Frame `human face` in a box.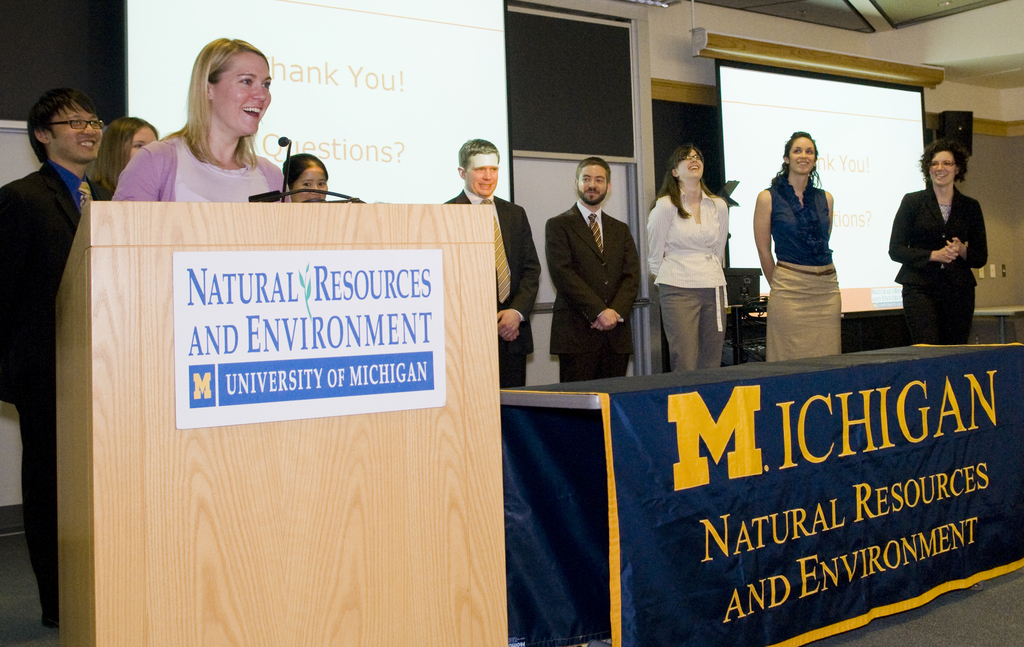
BBox(677, 145, 703, 184).
